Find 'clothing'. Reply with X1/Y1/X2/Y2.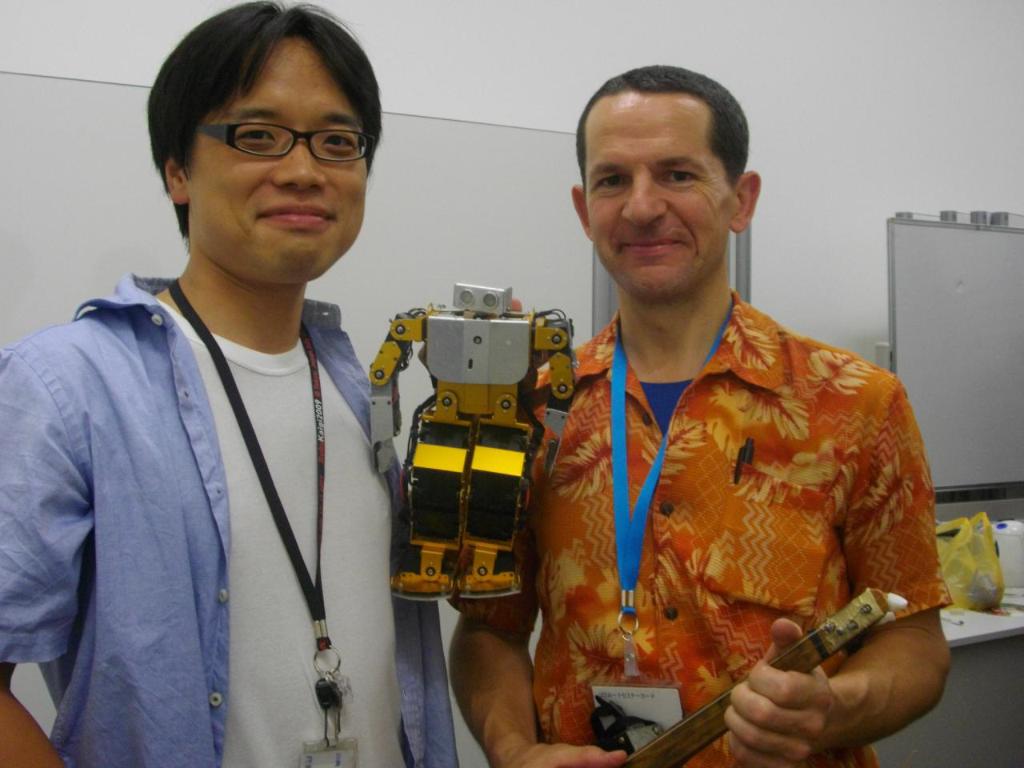
0/270/465/767.
